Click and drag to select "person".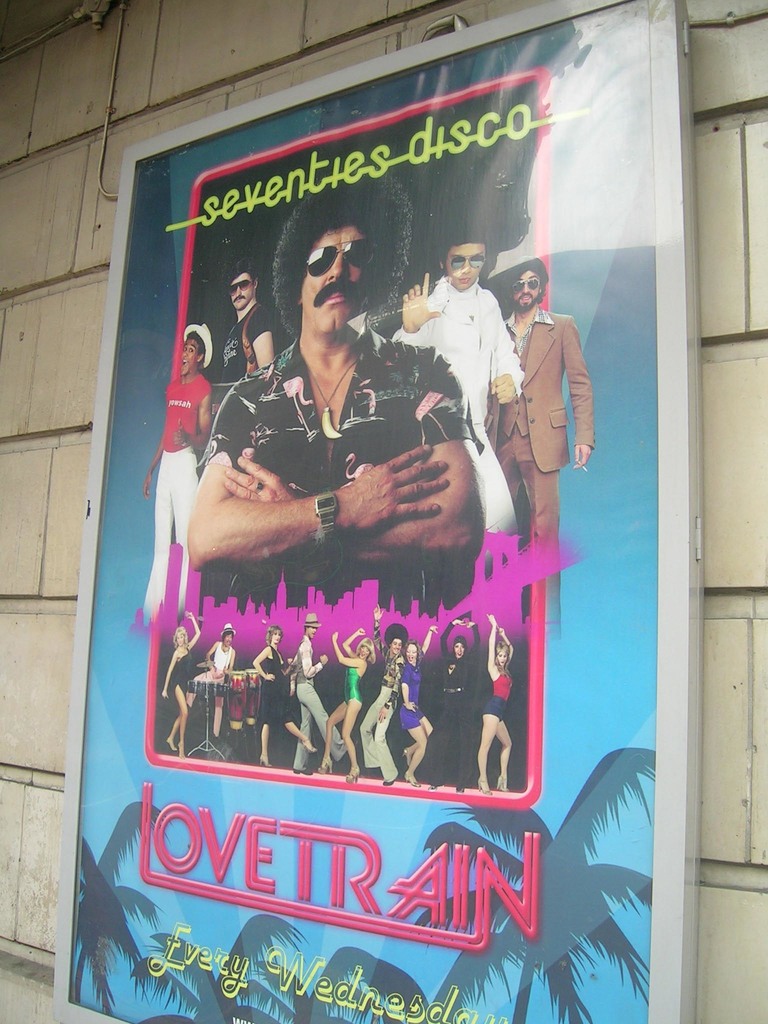
Selection: 289,609,351,774.
